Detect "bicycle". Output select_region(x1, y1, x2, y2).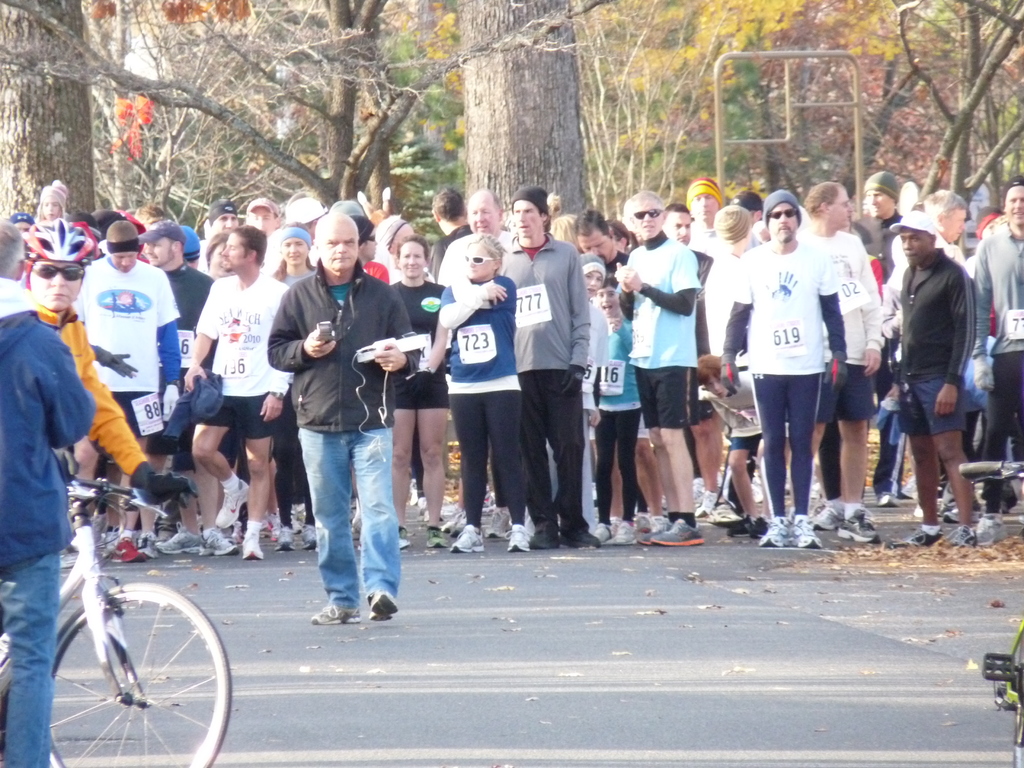
select_region(0, 490, 264, 762).
